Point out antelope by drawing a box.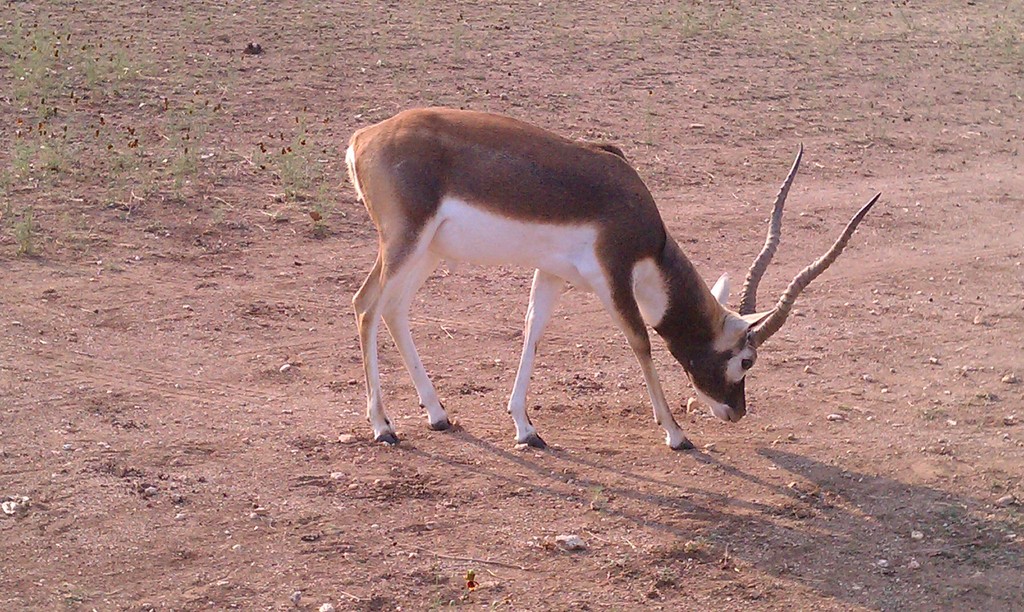
x1=348 y1=104 x2=878 y2=446.
